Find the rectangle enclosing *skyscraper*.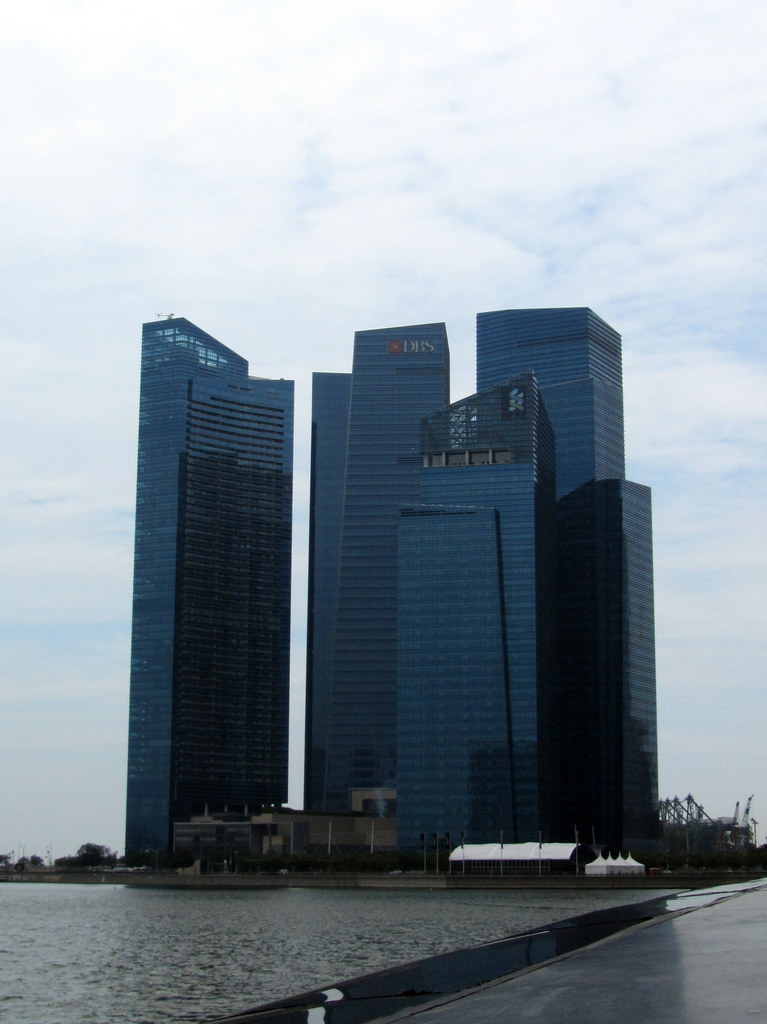
{"left": 302, "top": 327, "right": 464, "bottom": 812}.
